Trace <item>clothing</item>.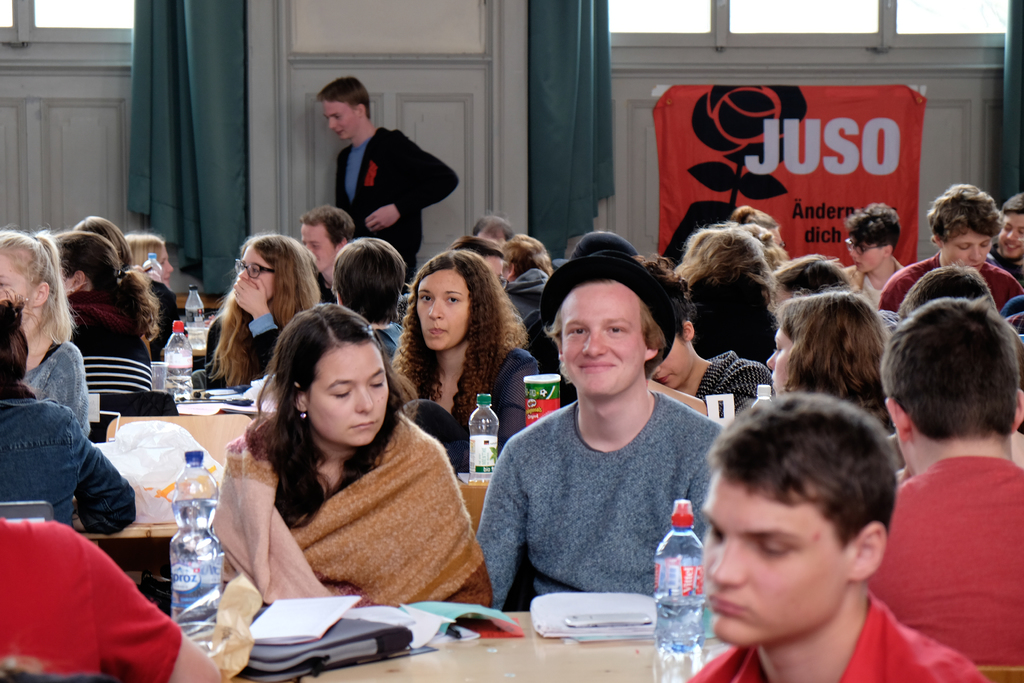
Traced to x1=684 y1=593 x2=989 y2=682.
